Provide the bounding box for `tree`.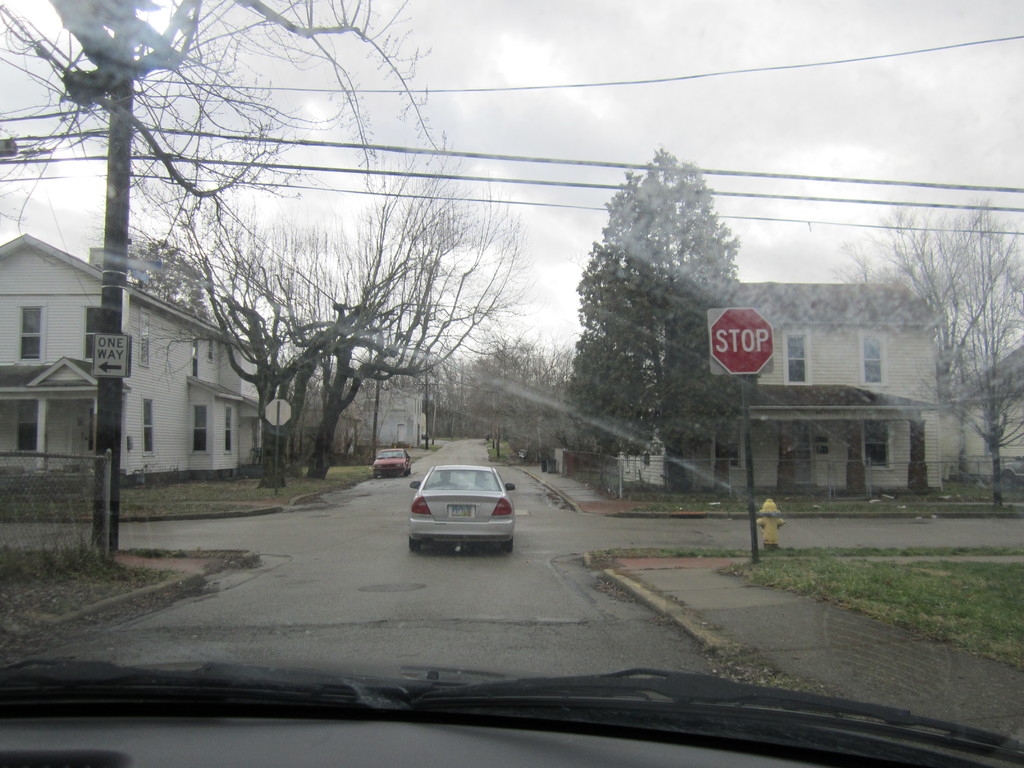
<region>555, 133, 762, 483</region>.
